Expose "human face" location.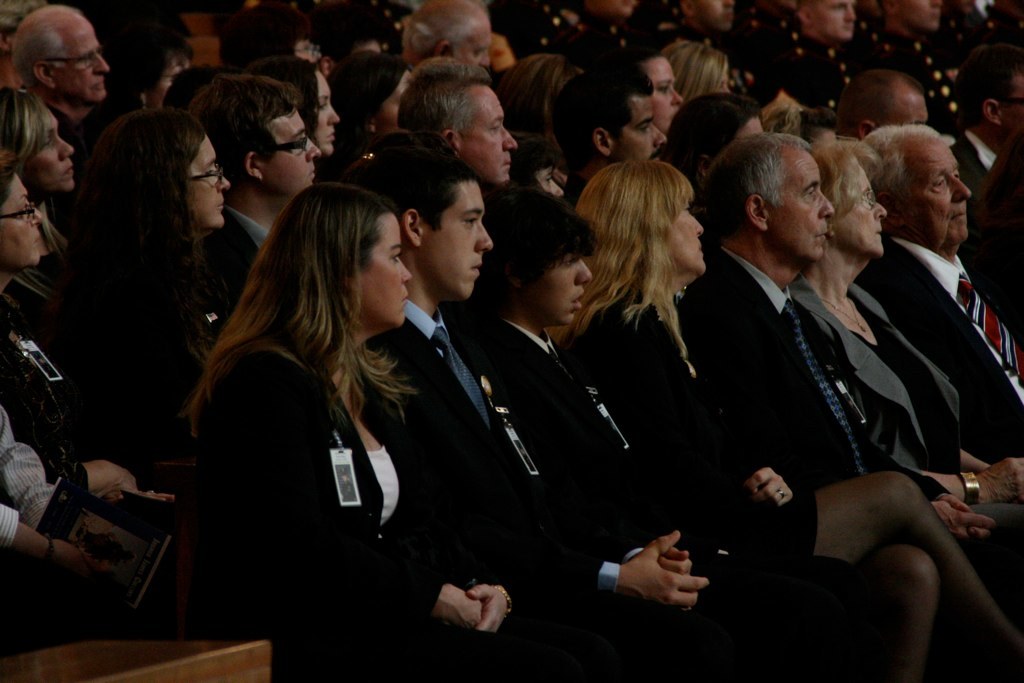
Exposed at {"left": 654, "top": 58, "right": 684, "bottom": 133}.
